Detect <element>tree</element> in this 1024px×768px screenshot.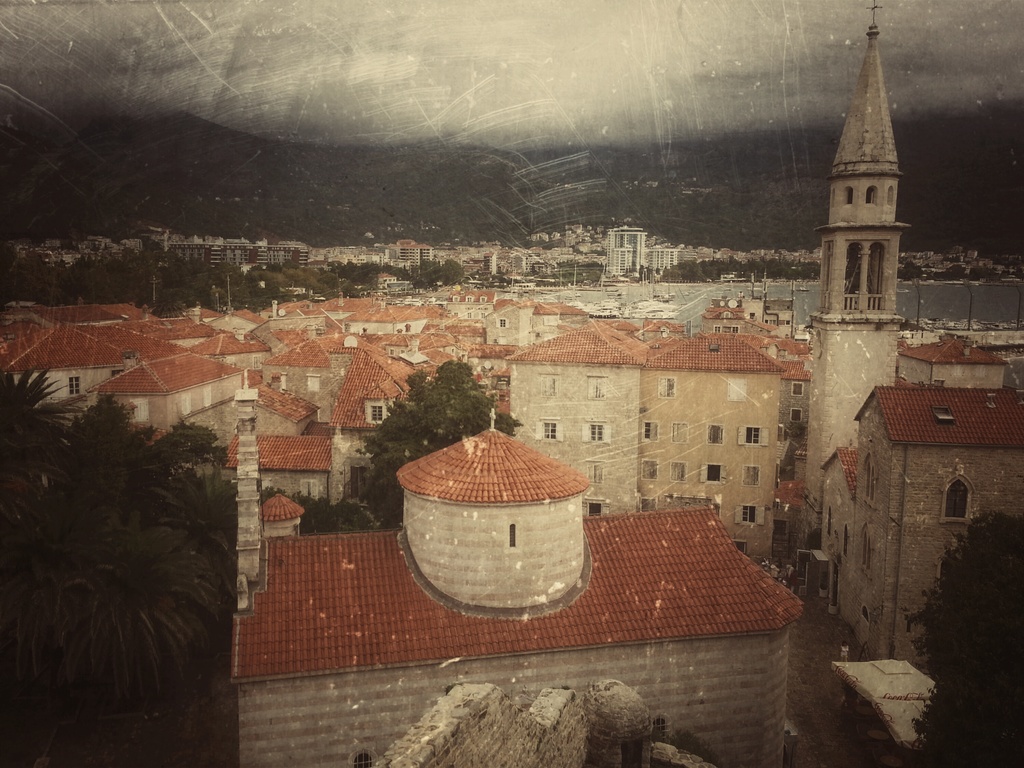
Detection: <bbox>902, 496, 1023, 733</bbox>.
